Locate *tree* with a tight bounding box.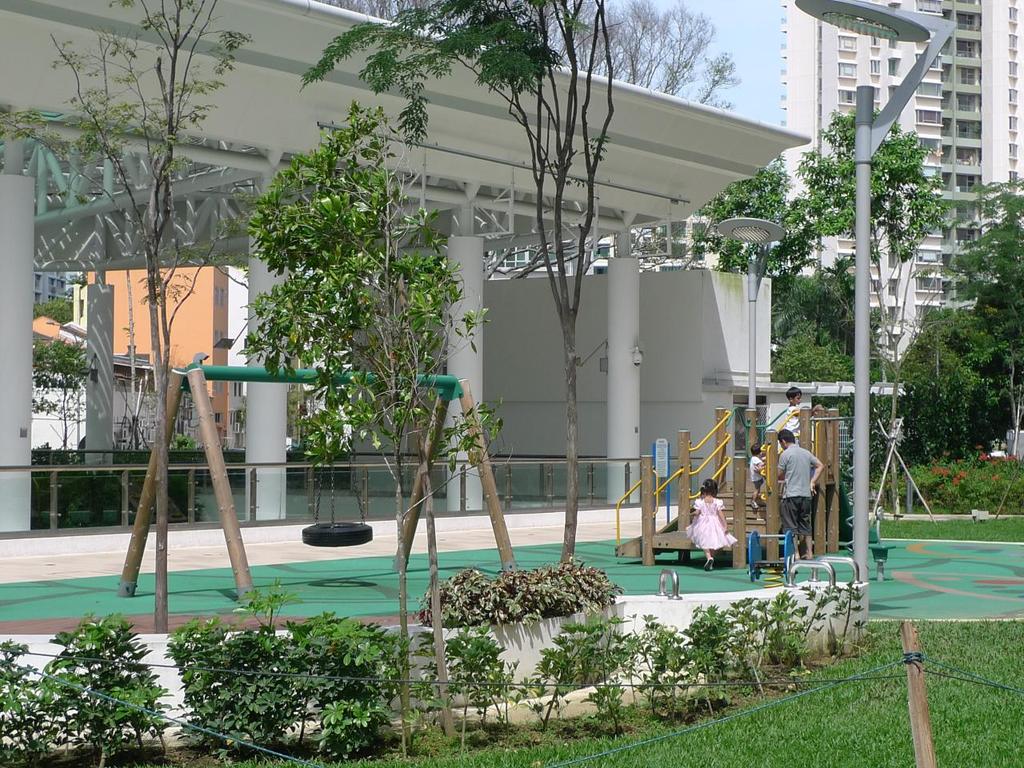
[x1=338, y1=118, x2=468, y2=744].
